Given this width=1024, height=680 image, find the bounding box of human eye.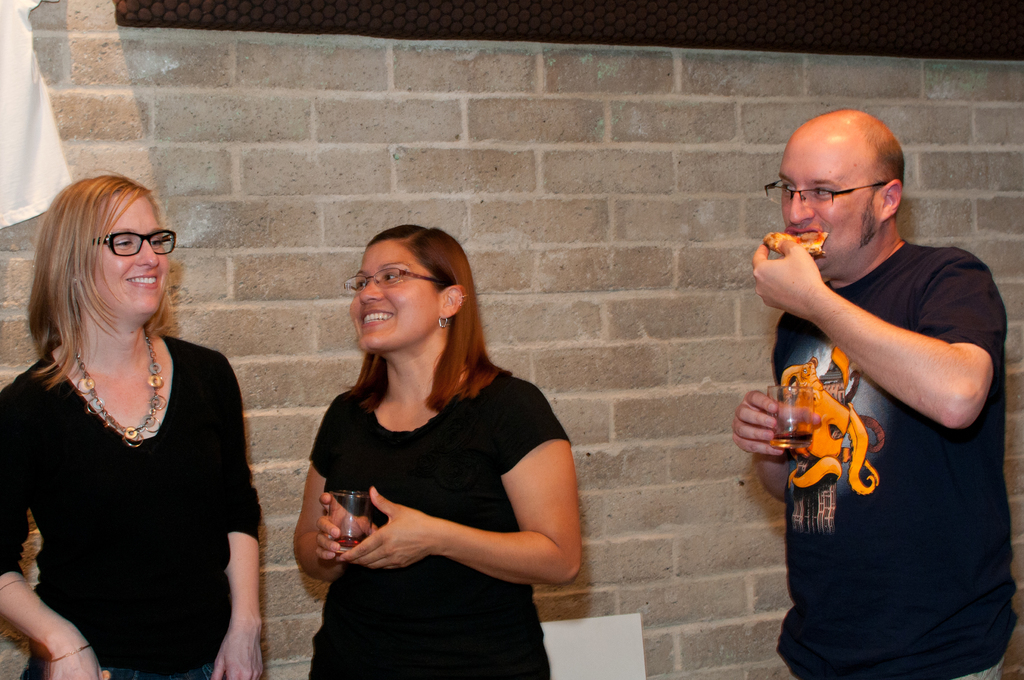
(780, 184, 792, 195).
